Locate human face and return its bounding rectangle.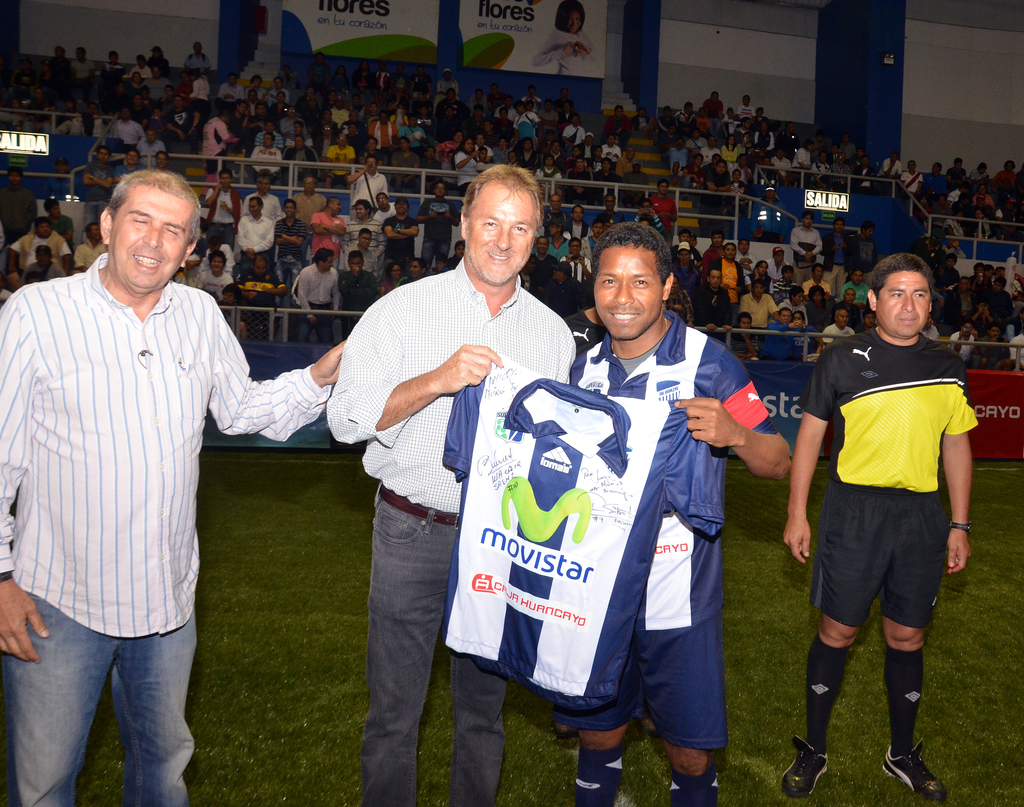
x1=175 y1=96 x2=185 y2=106.
